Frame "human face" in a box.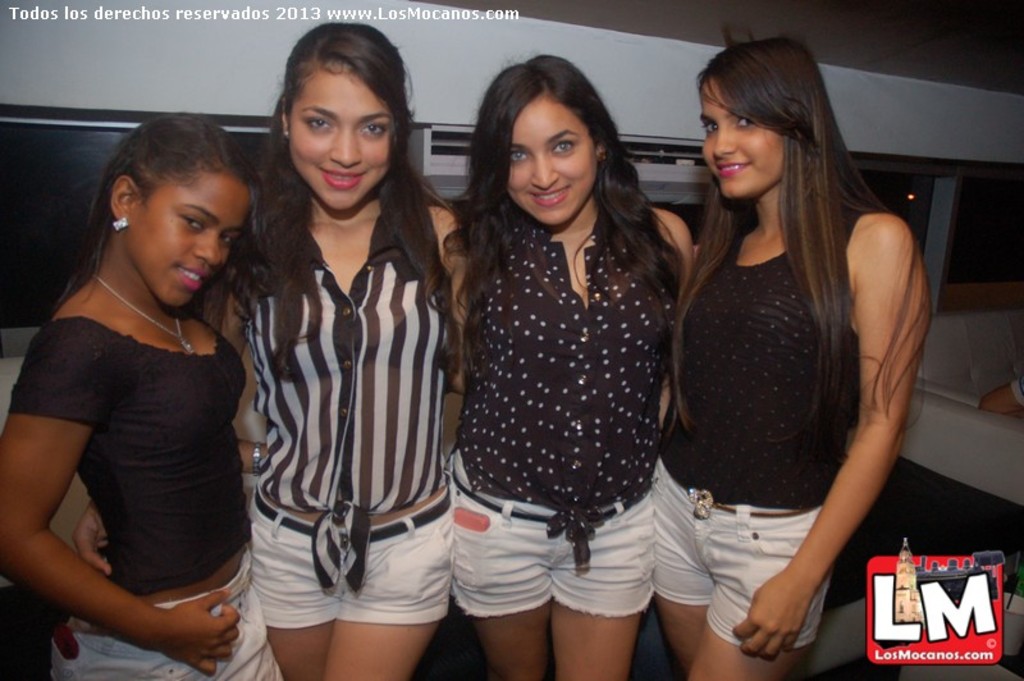
<region>287, 86, 397, 210</region>.
